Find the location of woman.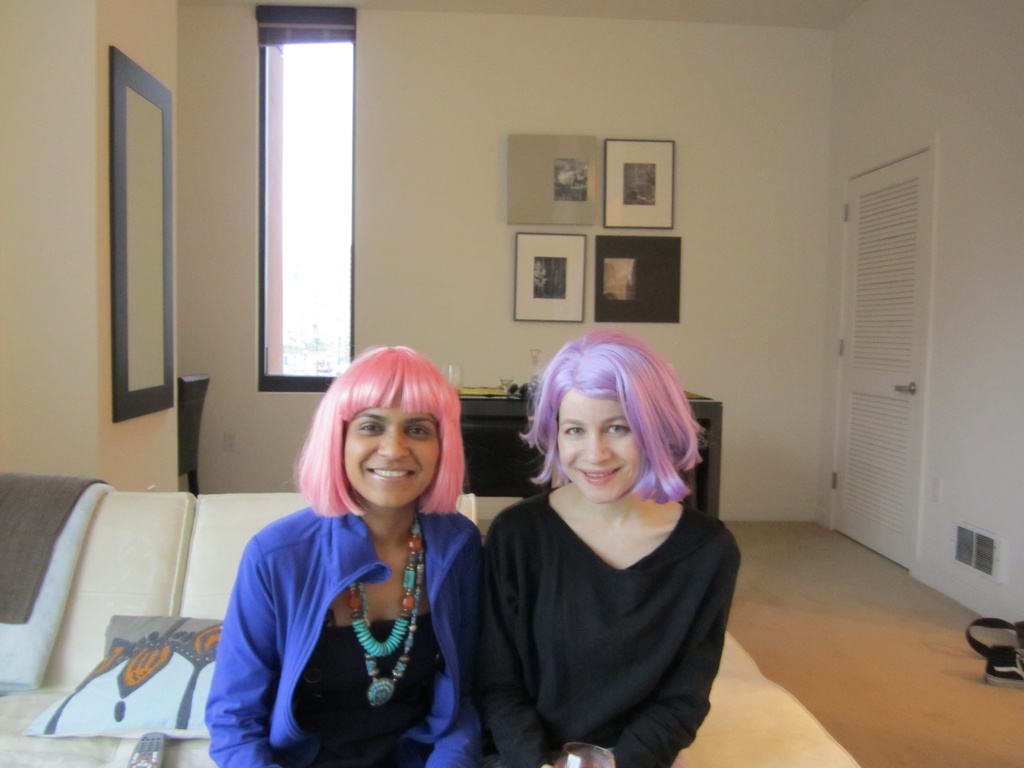
Location: bbox=[463, 326, 744, 767].
